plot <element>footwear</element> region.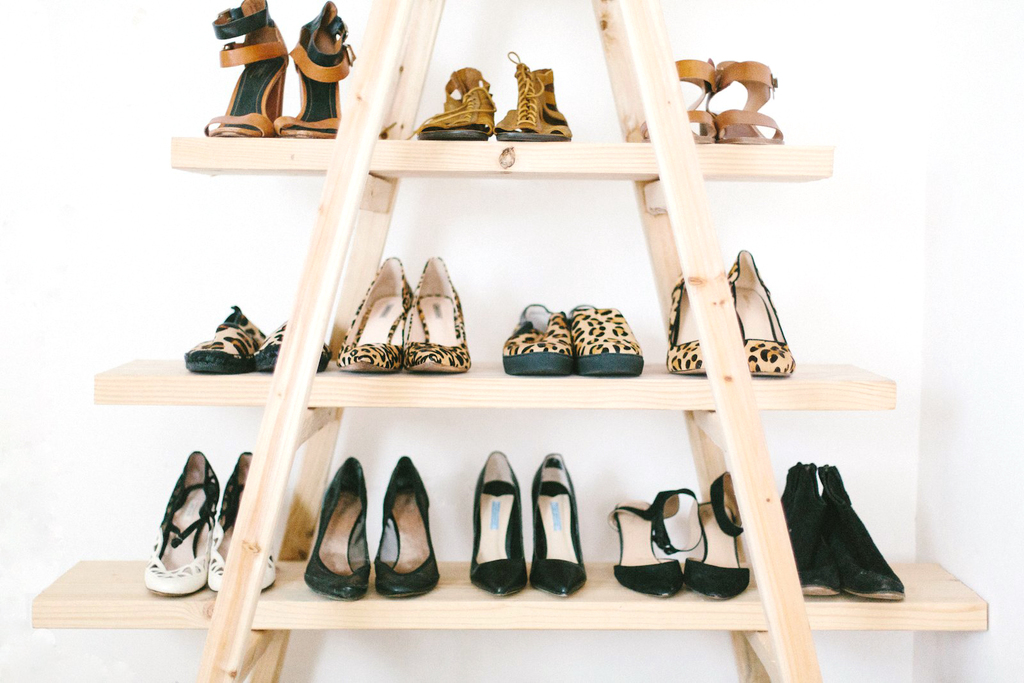
Plotted at 726,247,794,374.
